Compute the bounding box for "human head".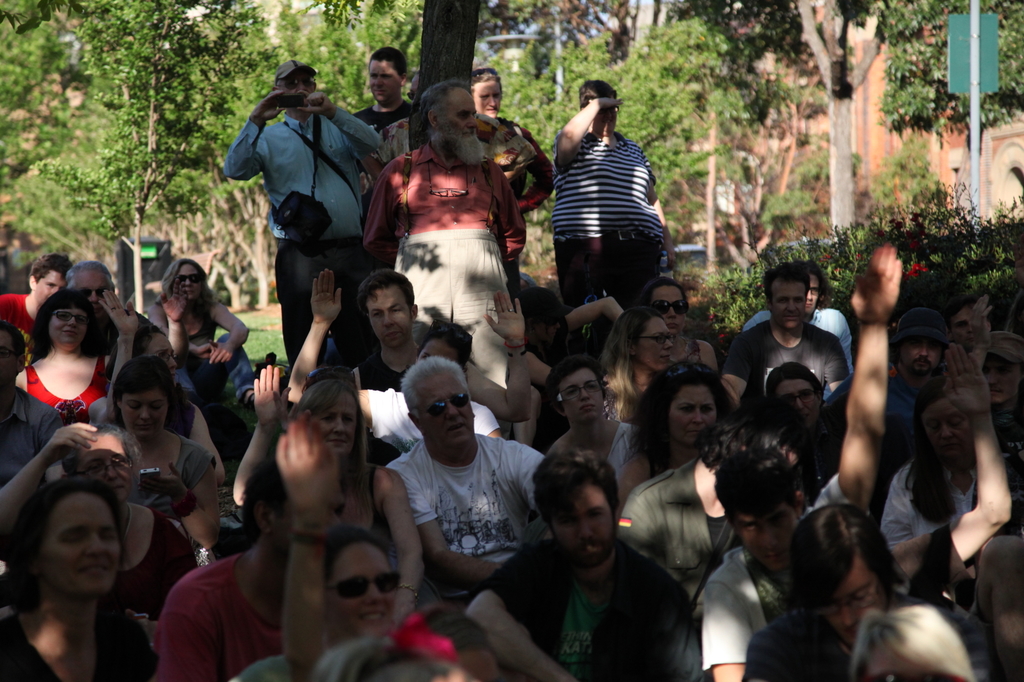
<box>417,82,483,153</box>.
